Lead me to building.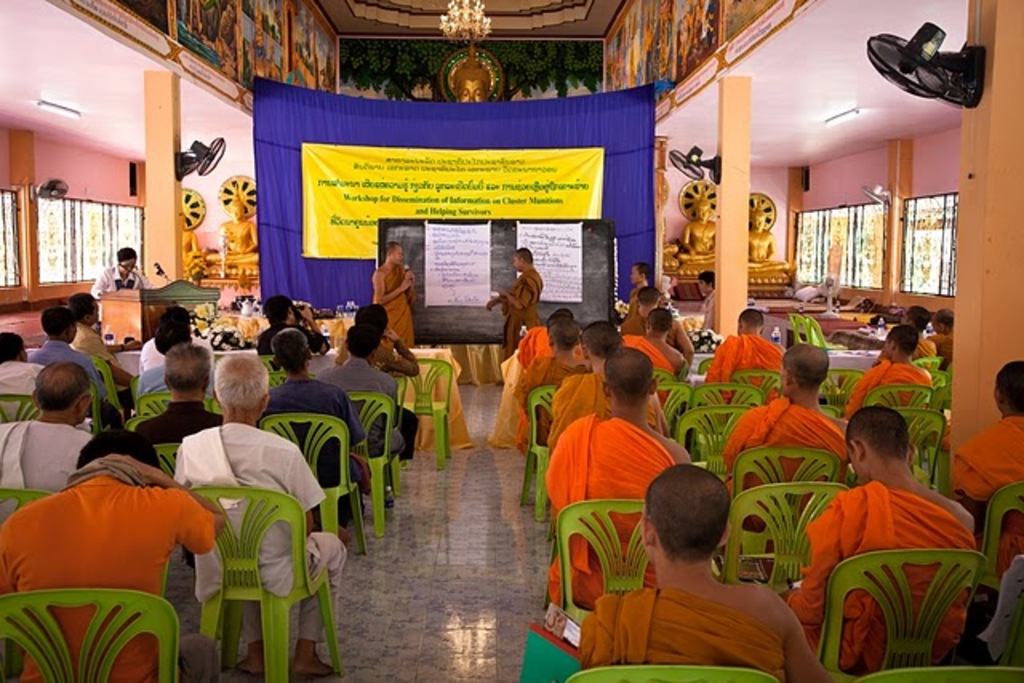
Lead to l=0, t=0, r=1022, b=681.
